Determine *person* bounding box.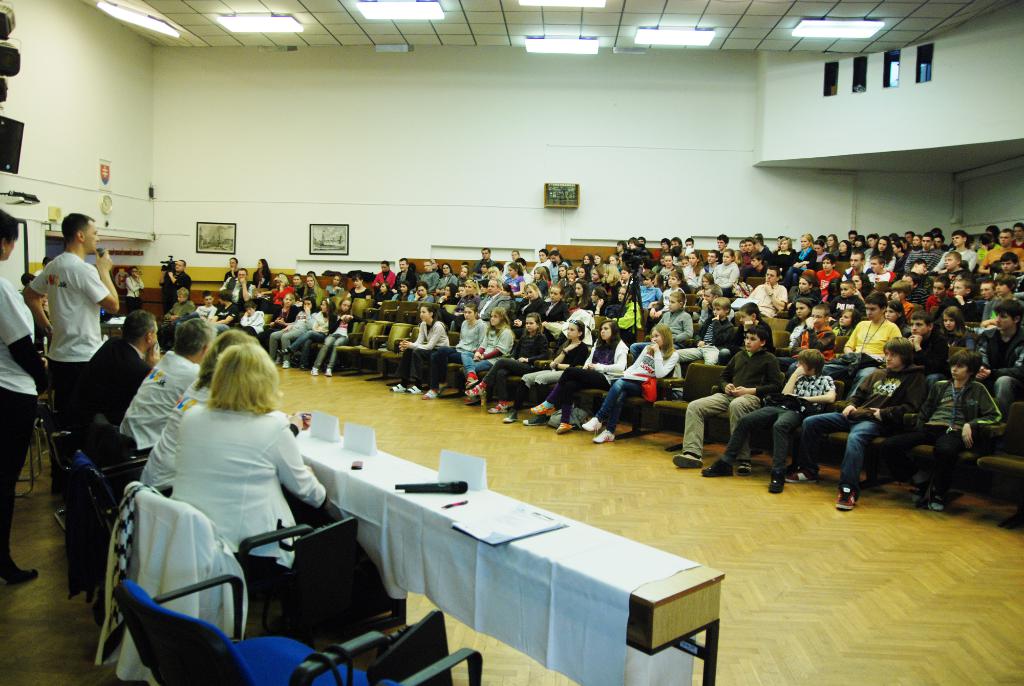
Determined: bbox(412, 255, 440, 295).
